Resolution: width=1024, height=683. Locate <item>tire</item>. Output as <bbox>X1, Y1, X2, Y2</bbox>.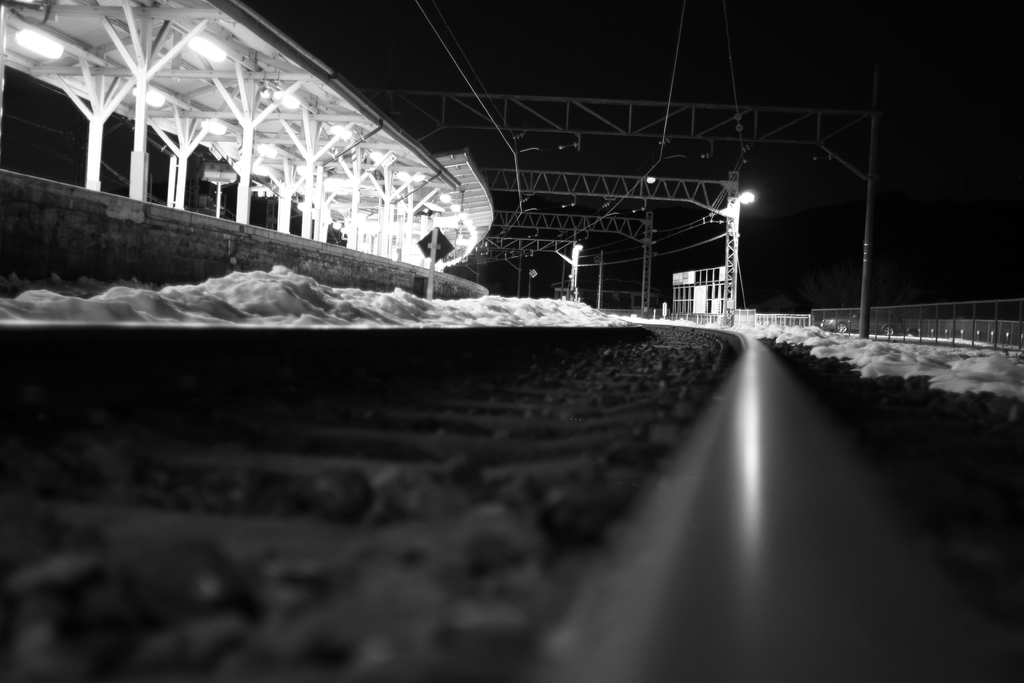
<bbox>883, 325, 894, 334</bbox>.
